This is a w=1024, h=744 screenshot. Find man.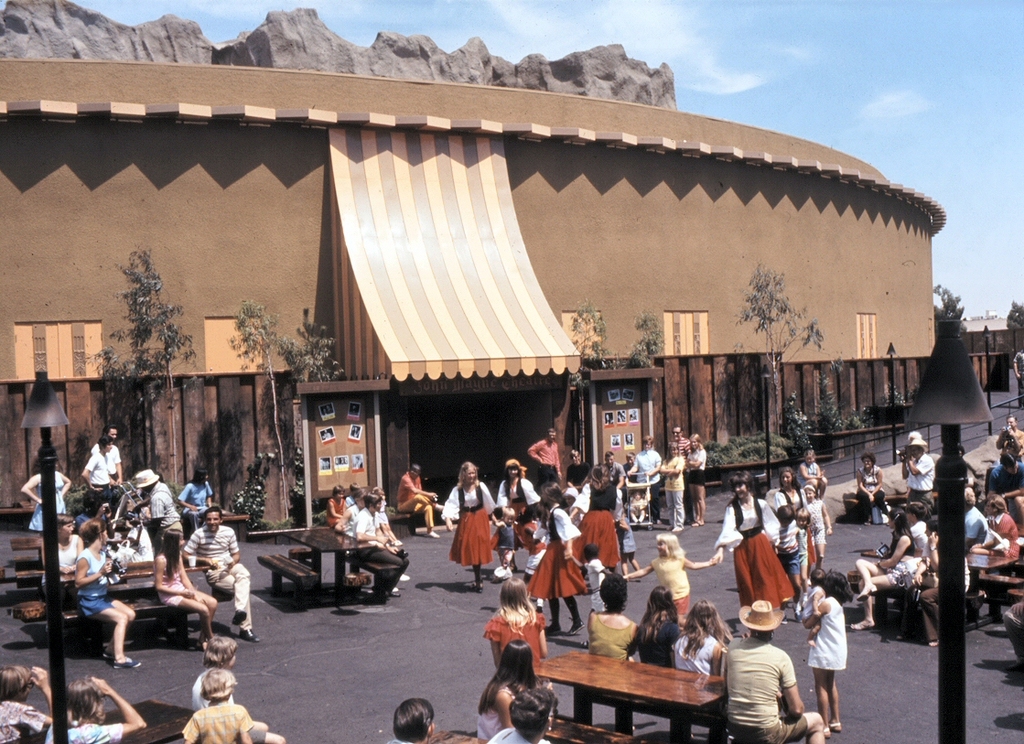
Bounding box: detection(146, 474, 186, 545).
